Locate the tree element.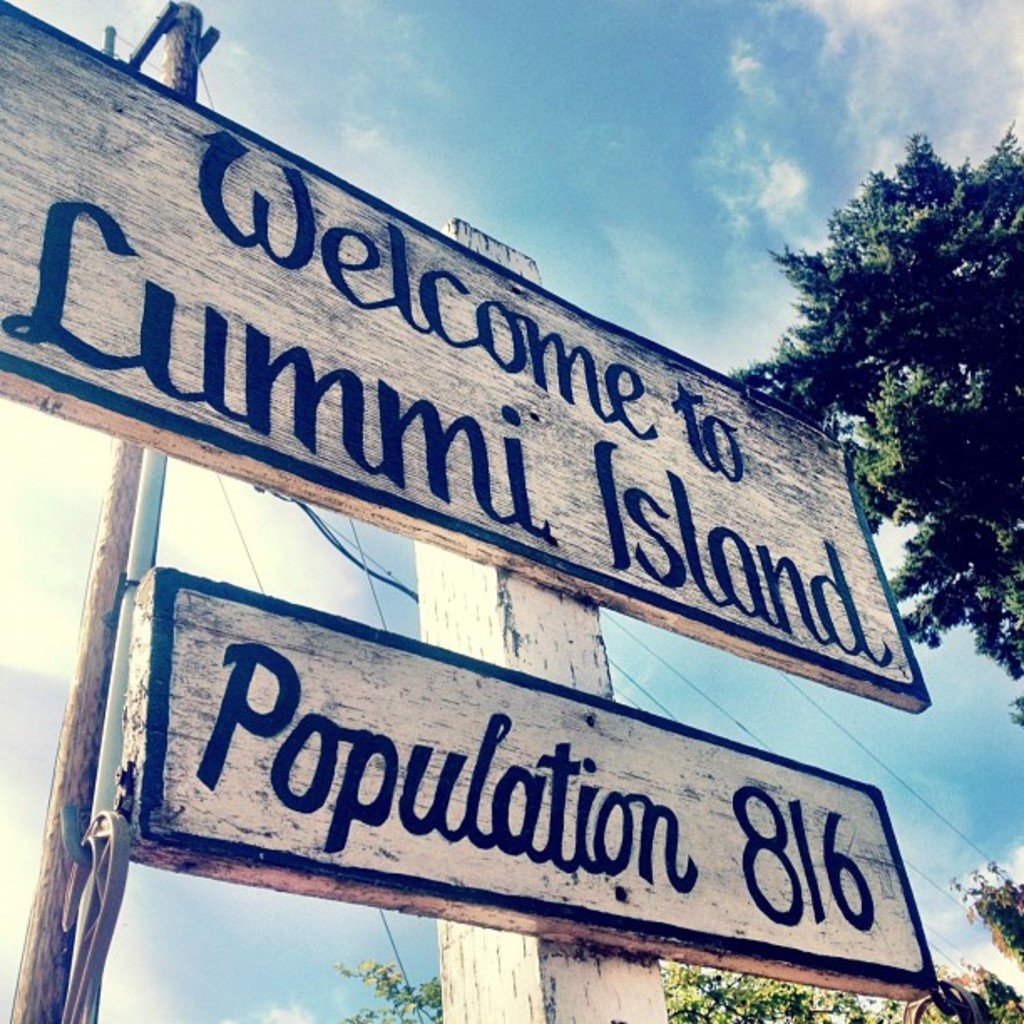
Element bbox: locate(704, 132, 1012, 706).
